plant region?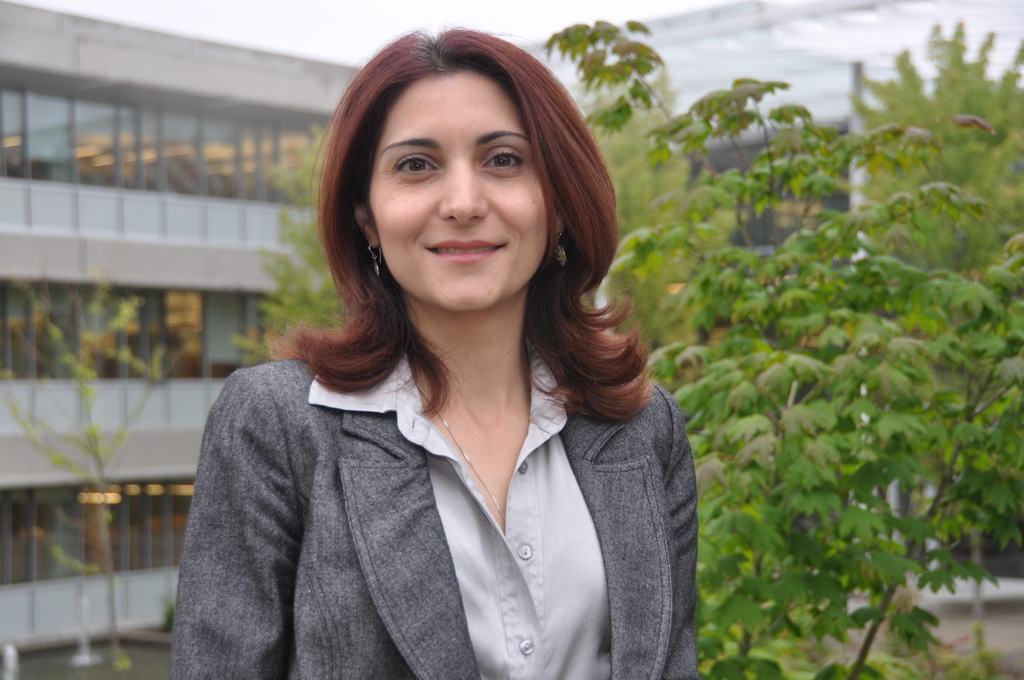
x1=0, y1=273, x2=188, y2=670
